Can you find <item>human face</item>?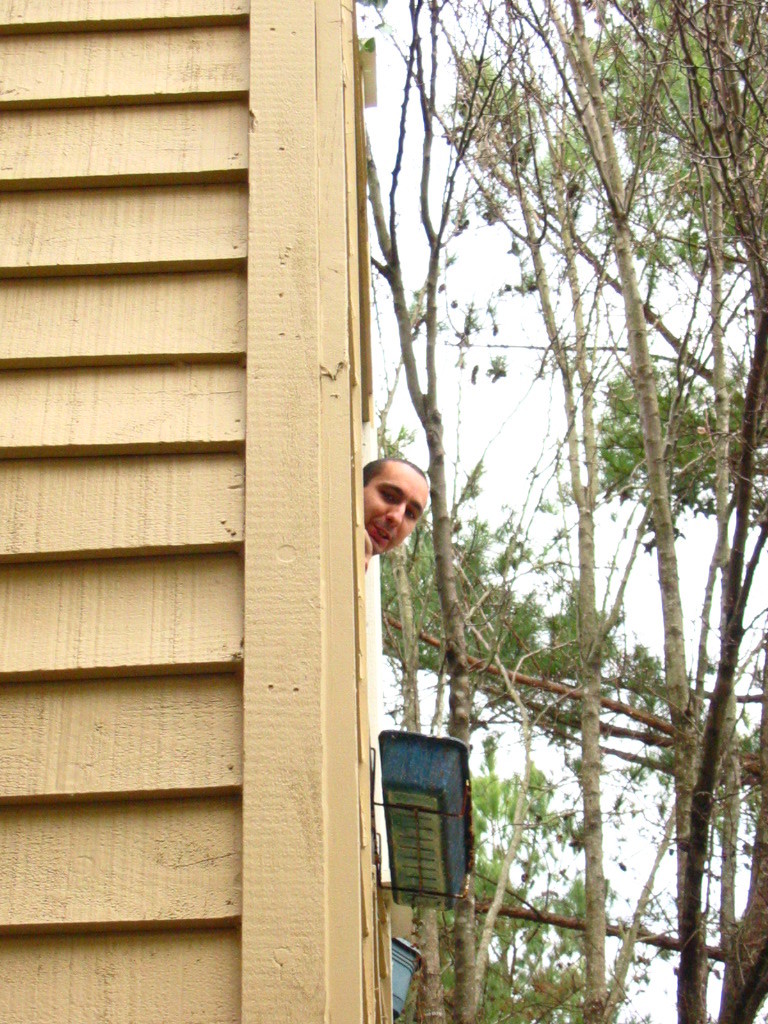
Yes, bounding box: locate(362, 468, 435, 553).
